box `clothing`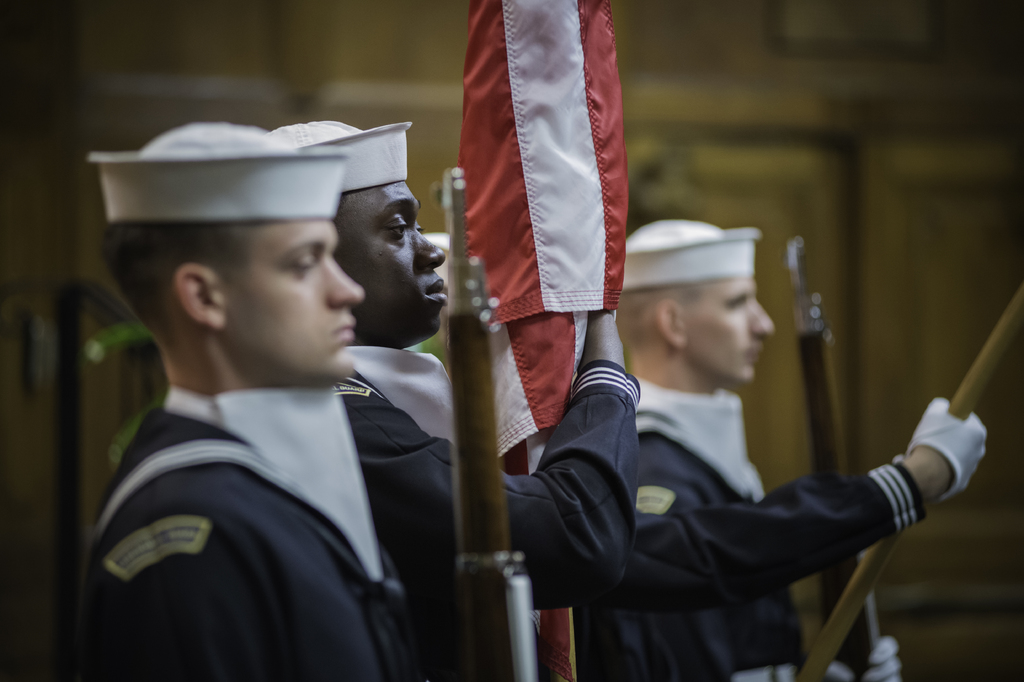
<box>86,379,440,681</box>
